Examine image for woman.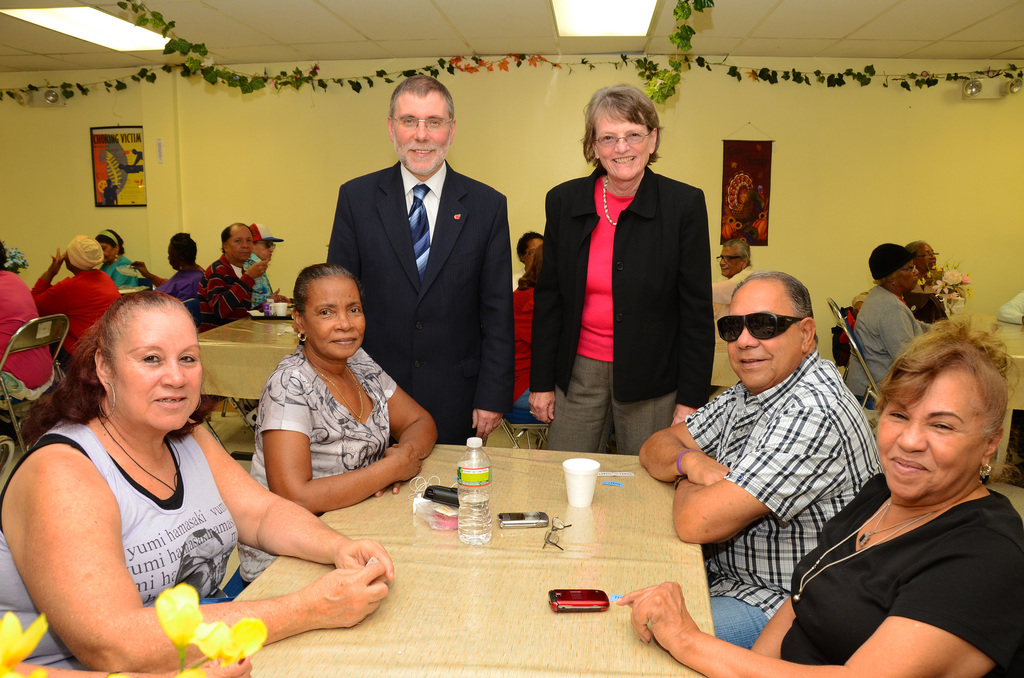
Examination result: box=[636, 271, 886, 646].
